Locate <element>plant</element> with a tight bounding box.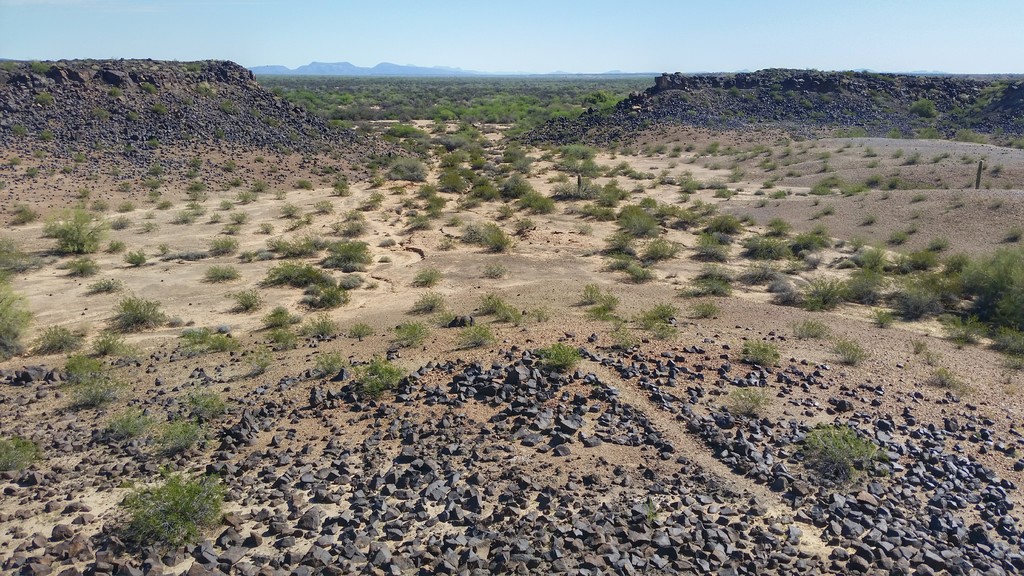
<box>481,257,513,276</box>.
